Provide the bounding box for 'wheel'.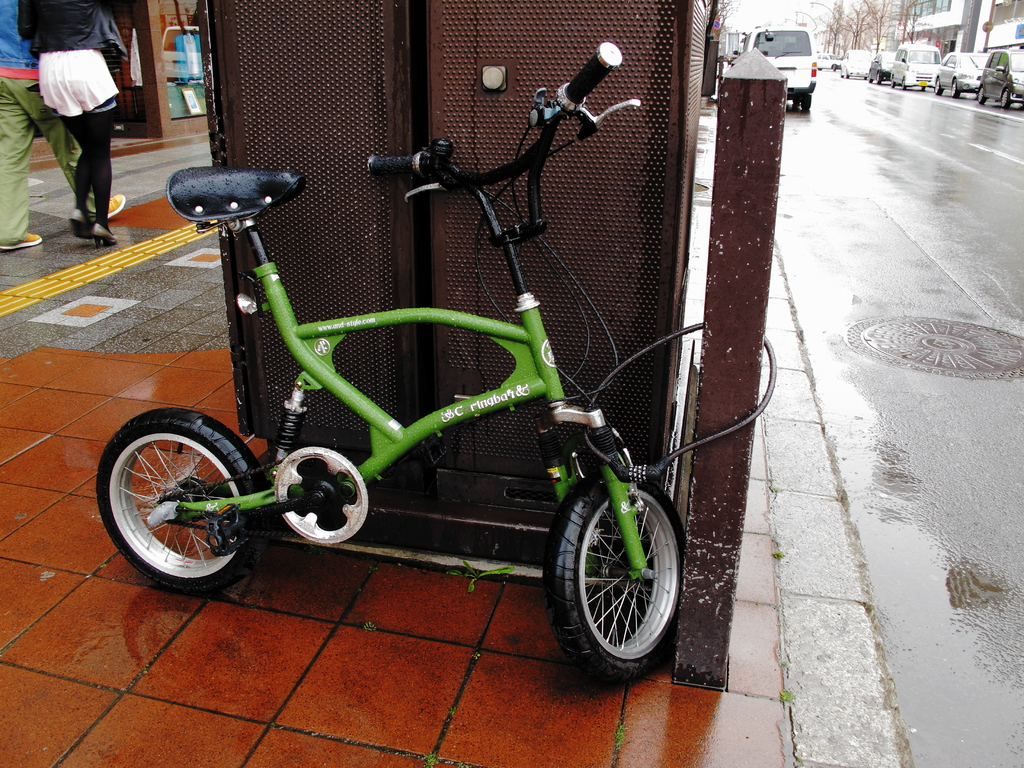
pyautogui.locateOnScreen(938, 77, 943, 93).
